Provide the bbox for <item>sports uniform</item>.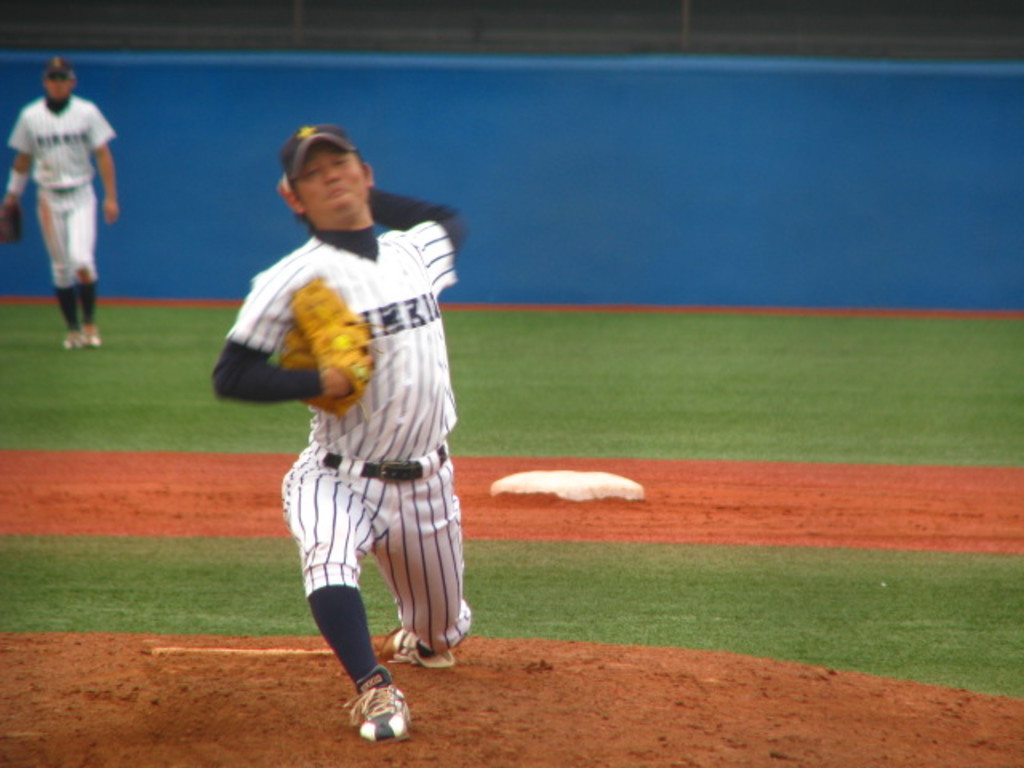
{"x1": 3, "y1": 90, "x2": 117, "y2": 326}.
